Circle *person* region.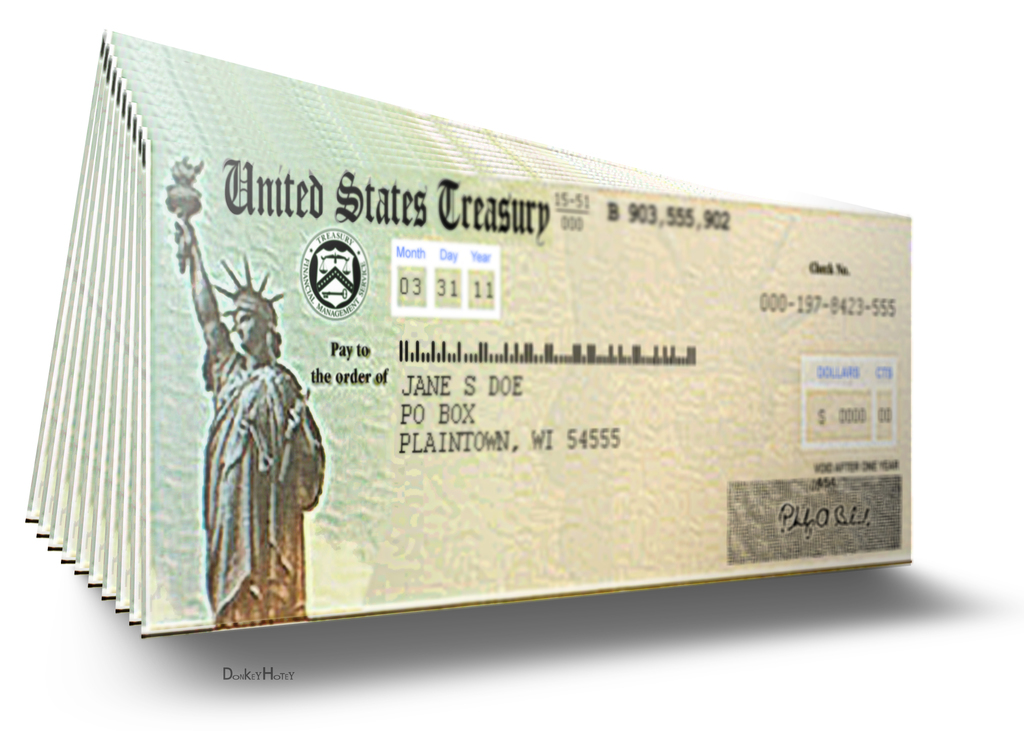
Region: [181, 246, 315, 645].
